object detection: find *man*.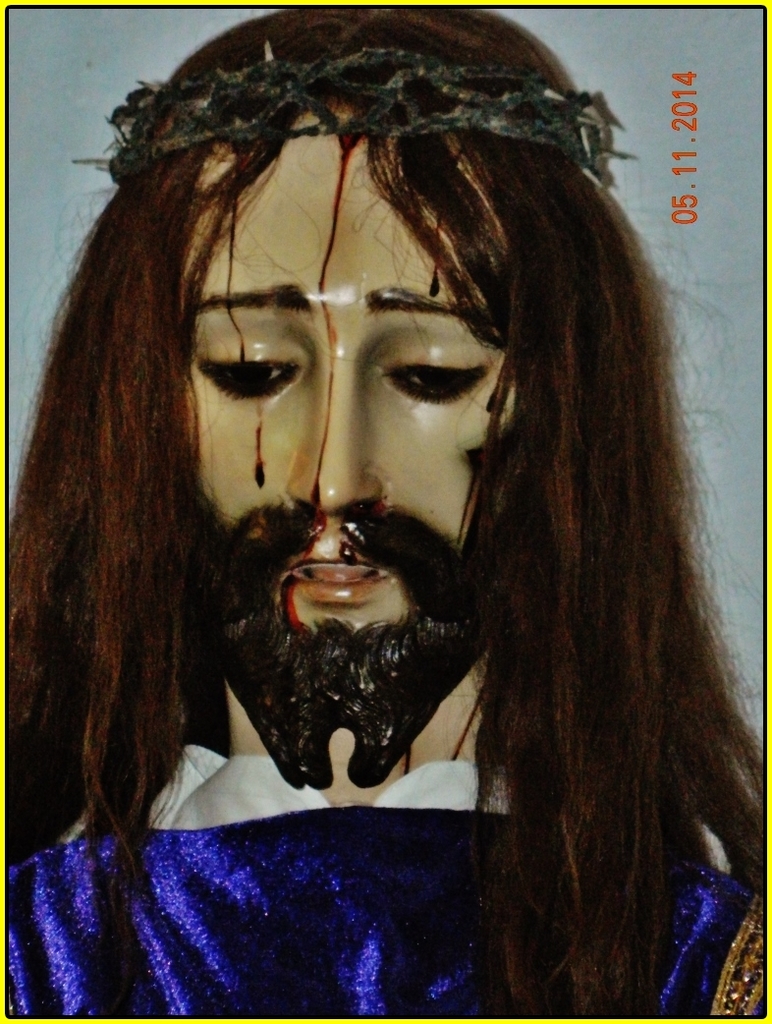
8:8:738:939.
